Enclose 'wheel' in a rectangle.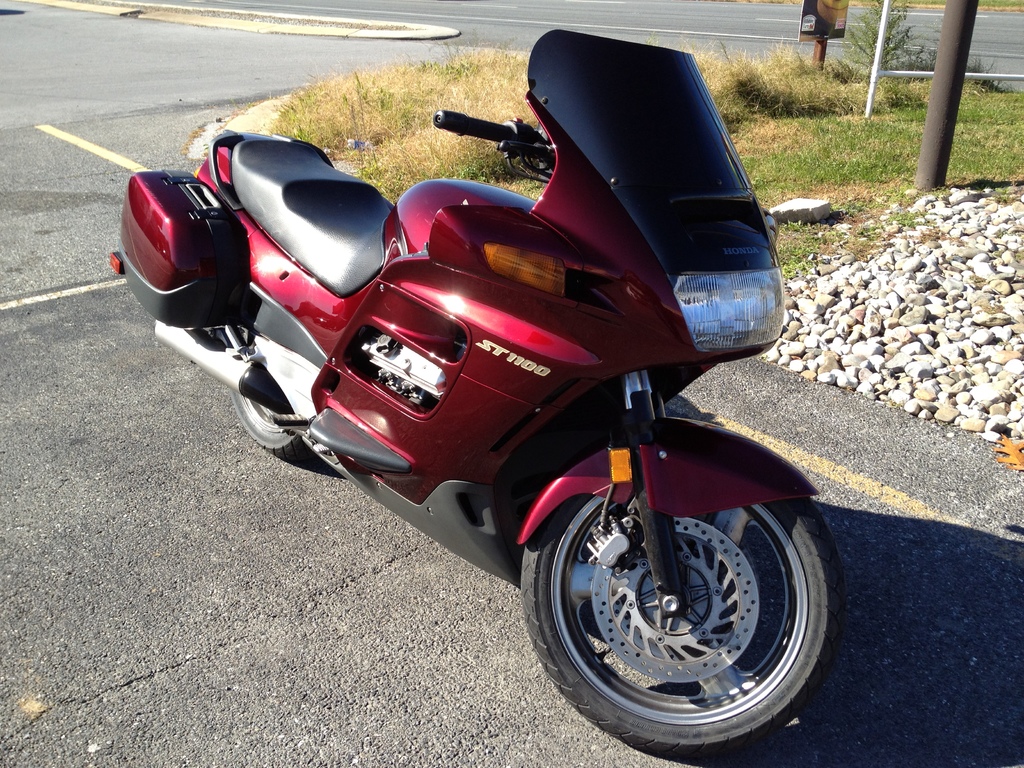
crop(514, 472, 843, 767).
